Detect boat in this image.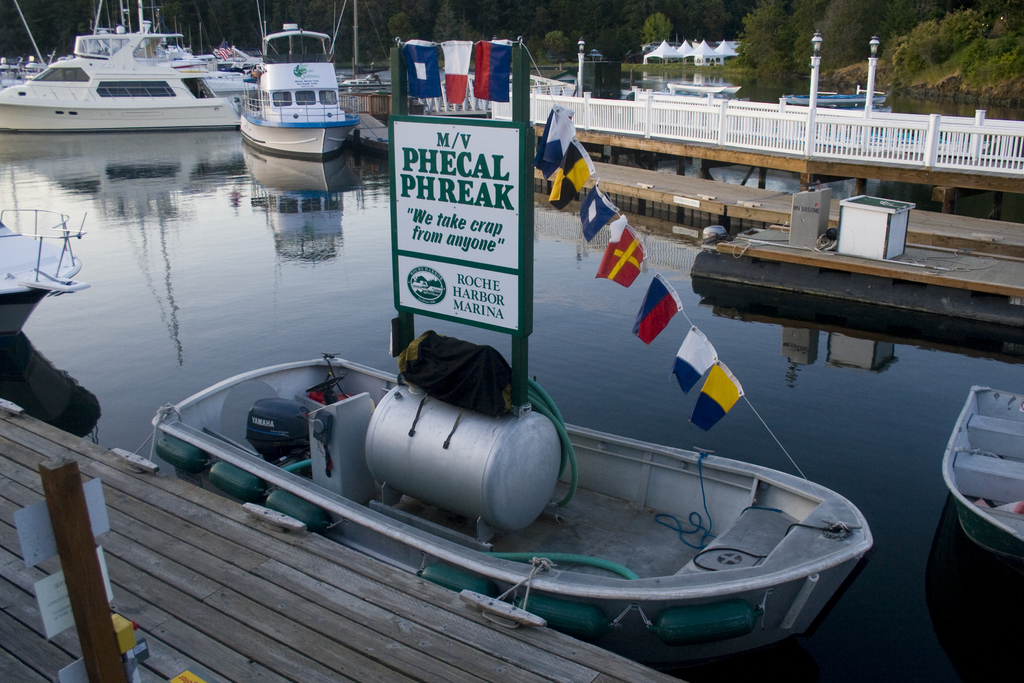
Detection: select_region(0, 205, 97, 336).
